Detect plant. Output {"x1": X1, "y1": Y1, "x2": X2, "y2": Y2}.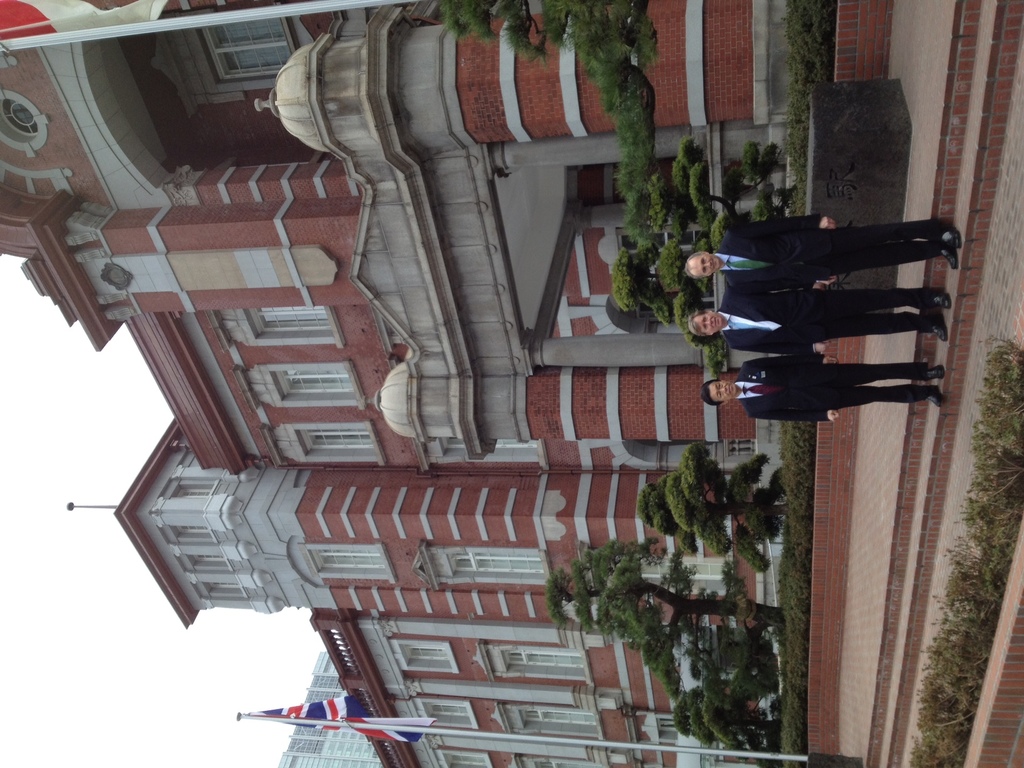
{"x1": 395, "y1": 0, "x2": 662, "y2": 132}.
